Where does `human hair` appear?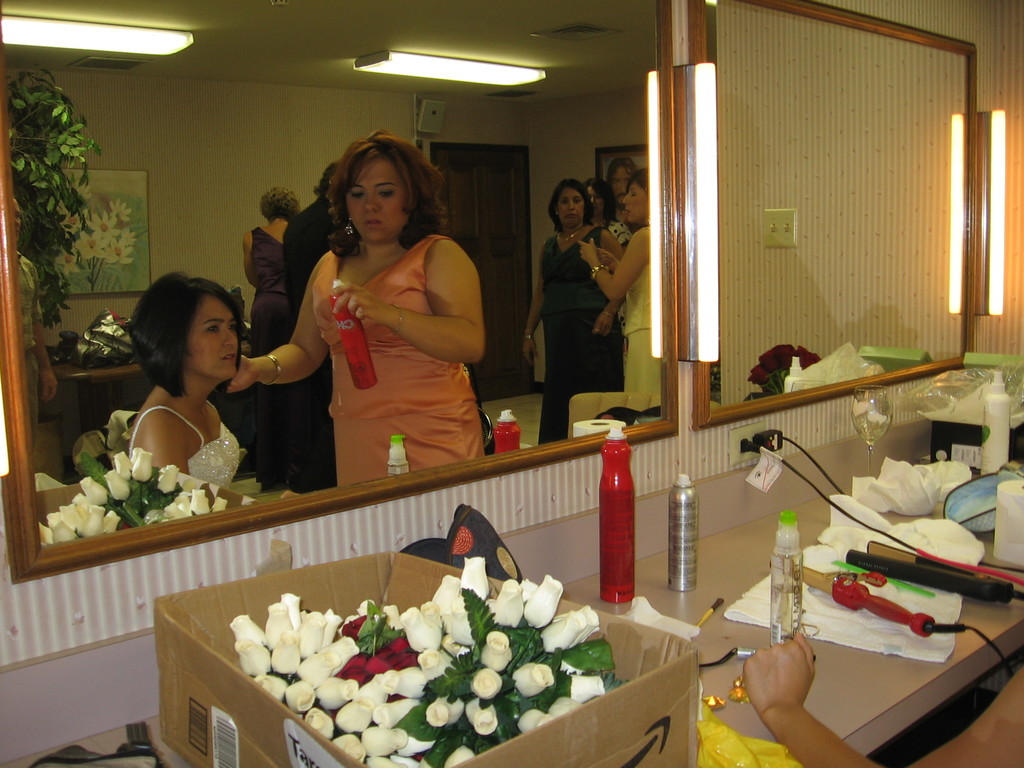
Appears at (309,126,433,259).
